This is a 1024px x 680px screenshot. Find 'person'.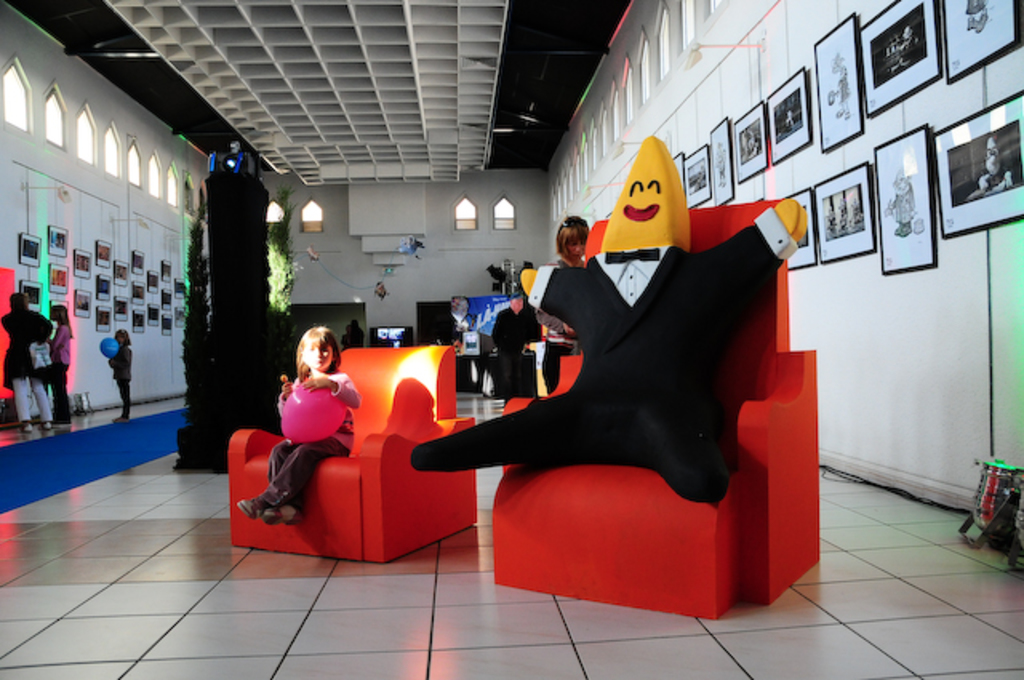
Bounding box: [488,294,542,398].
